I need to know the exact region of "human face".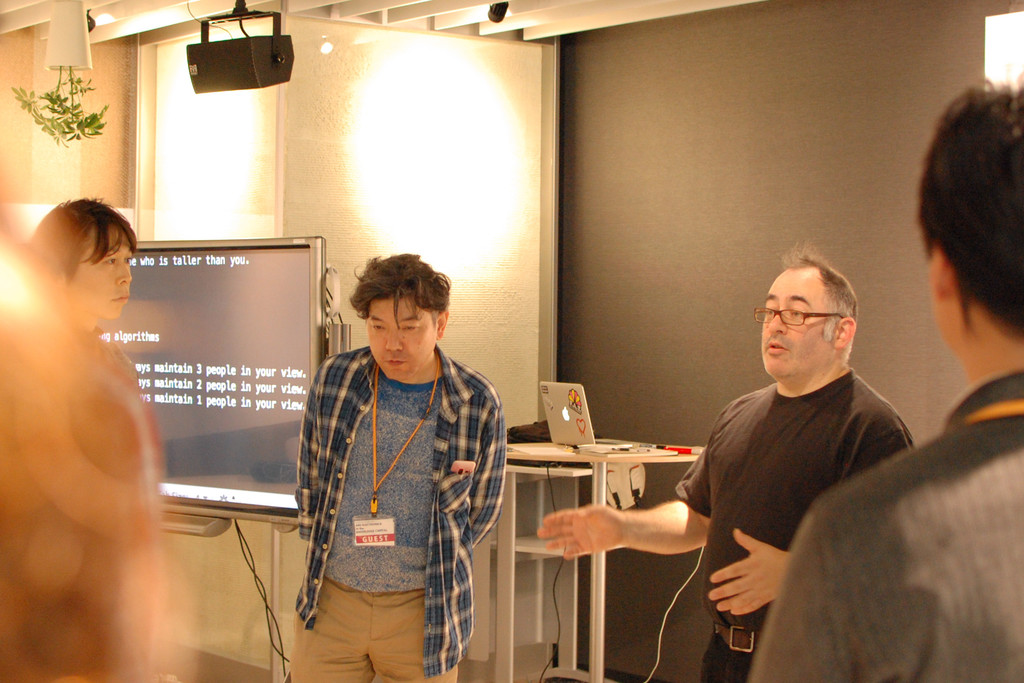
Region: (364,294,435,383).
